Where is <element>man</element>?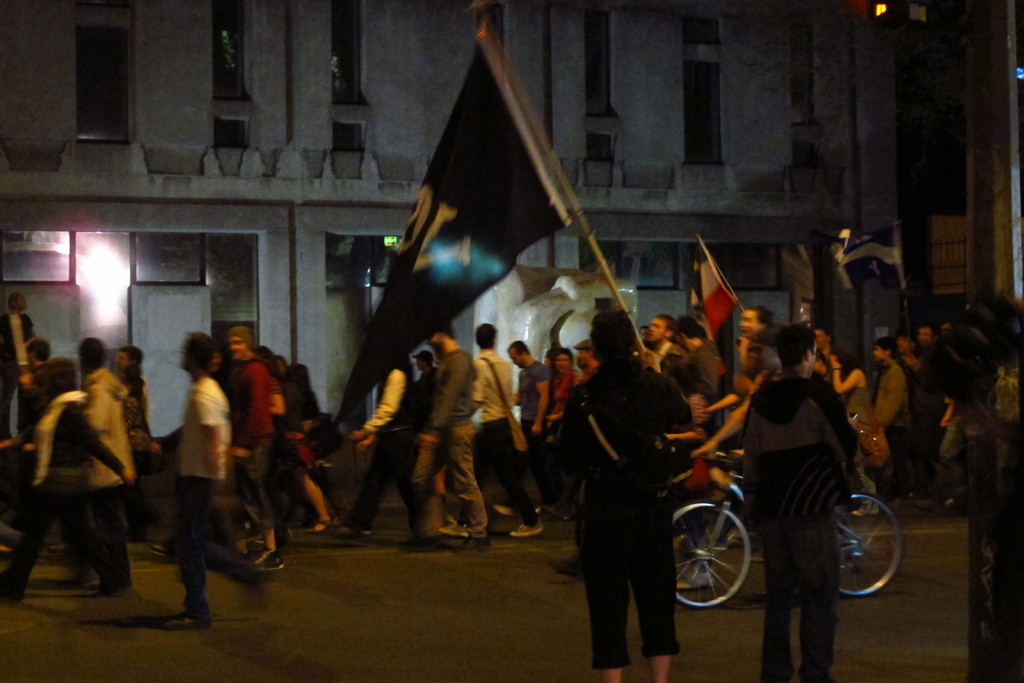
box=[397, 309, 492, 555].
